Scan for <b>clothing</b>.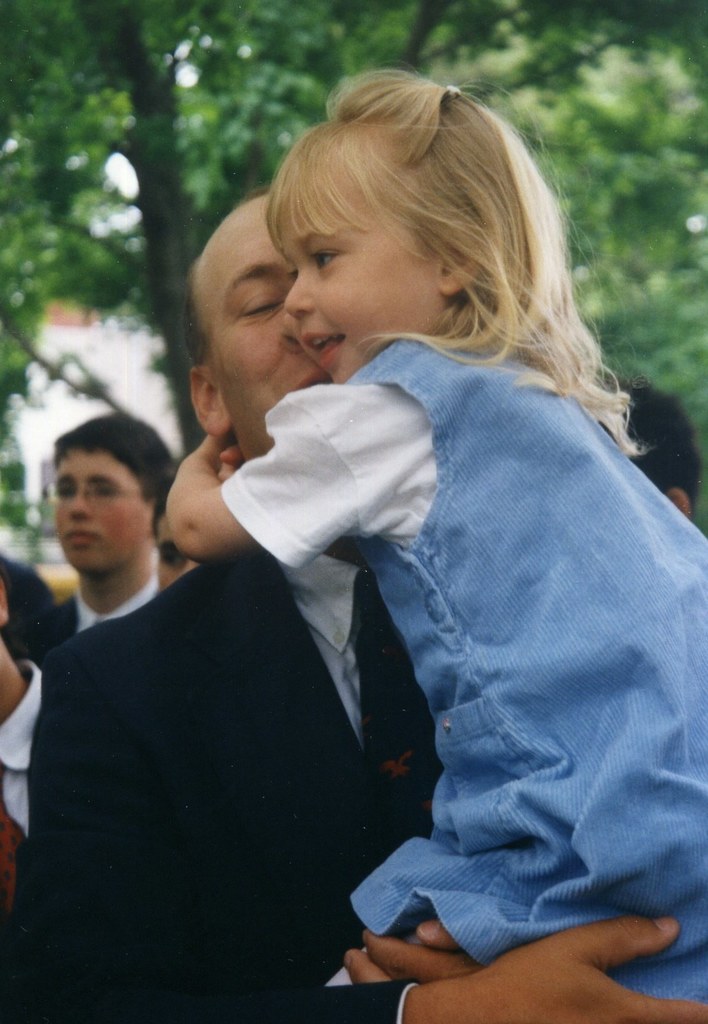
Scan result: 222 340 707 1004.
